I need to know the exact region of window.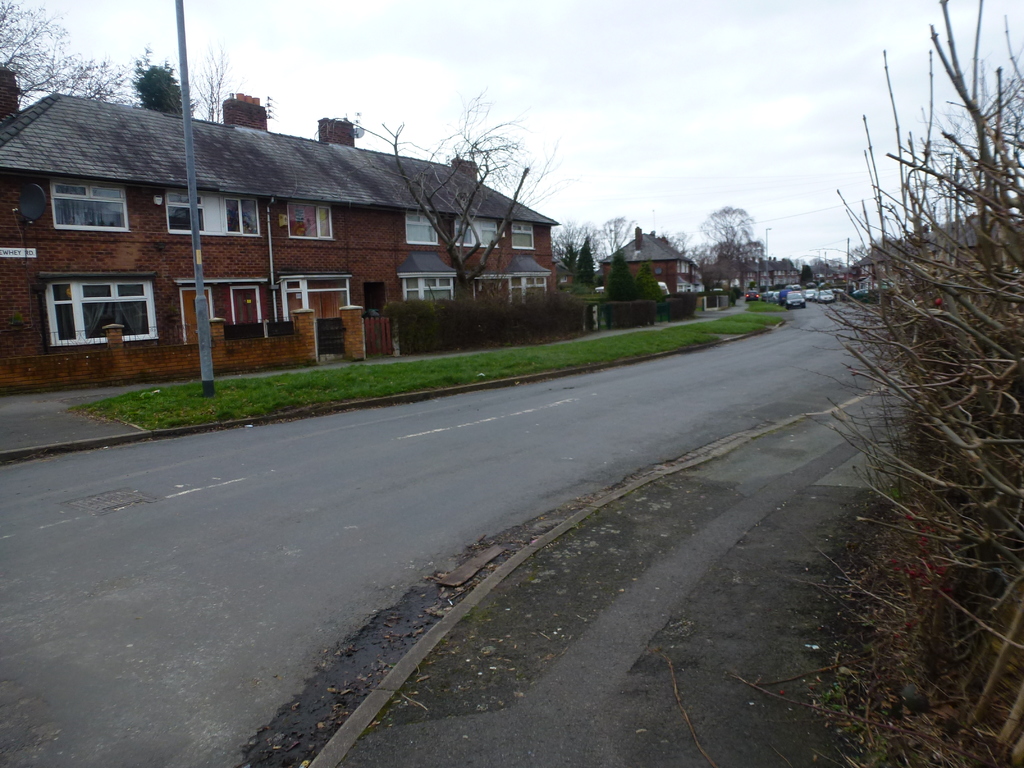
Region: [395, 271, 460, 303].
